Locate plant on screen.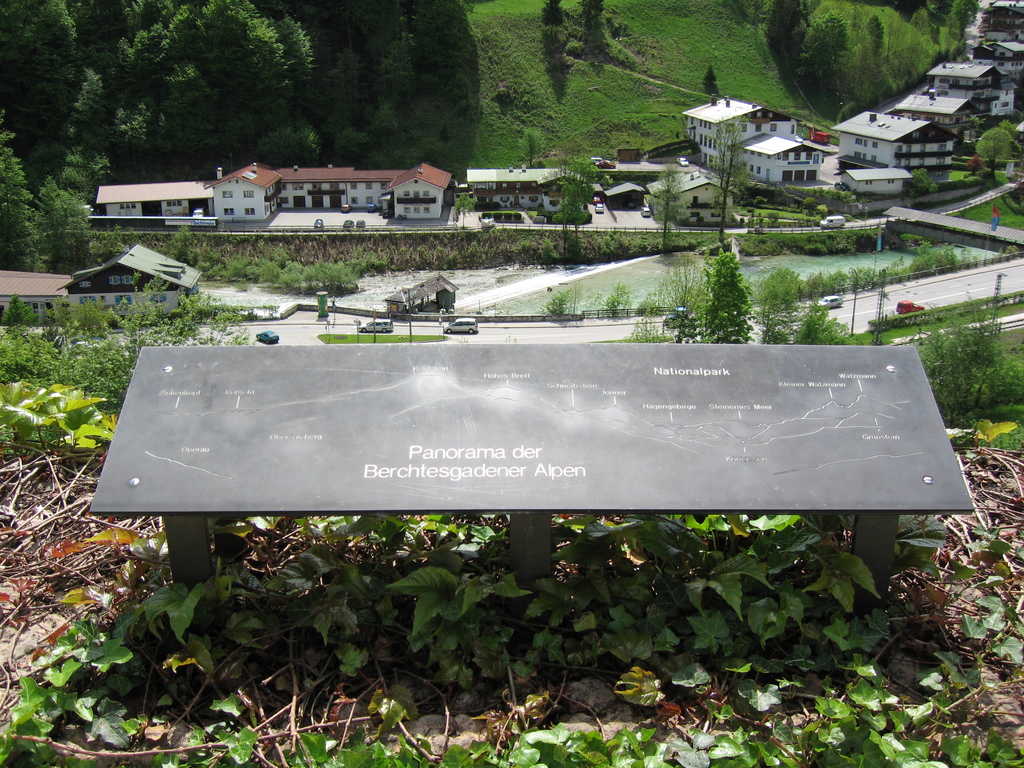
On screen at <bbox>803, 236, 833, 257</bbox>.
